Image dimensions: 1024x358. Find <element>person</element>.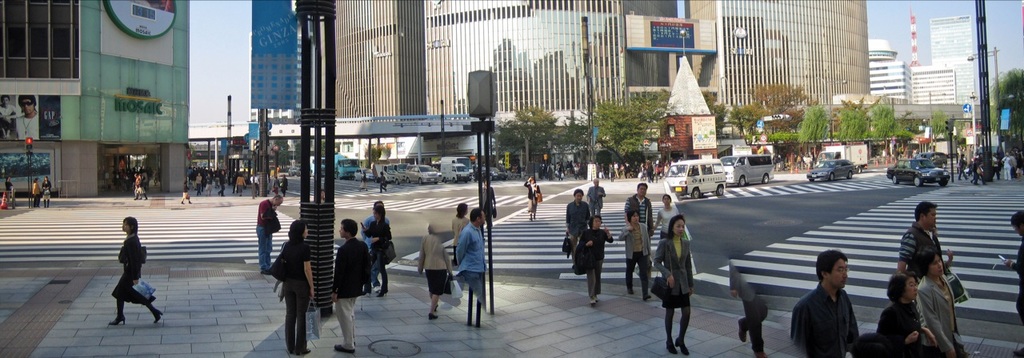
{"x1": 366, "y1": 191, "x2": 399, "y2": 292}.
